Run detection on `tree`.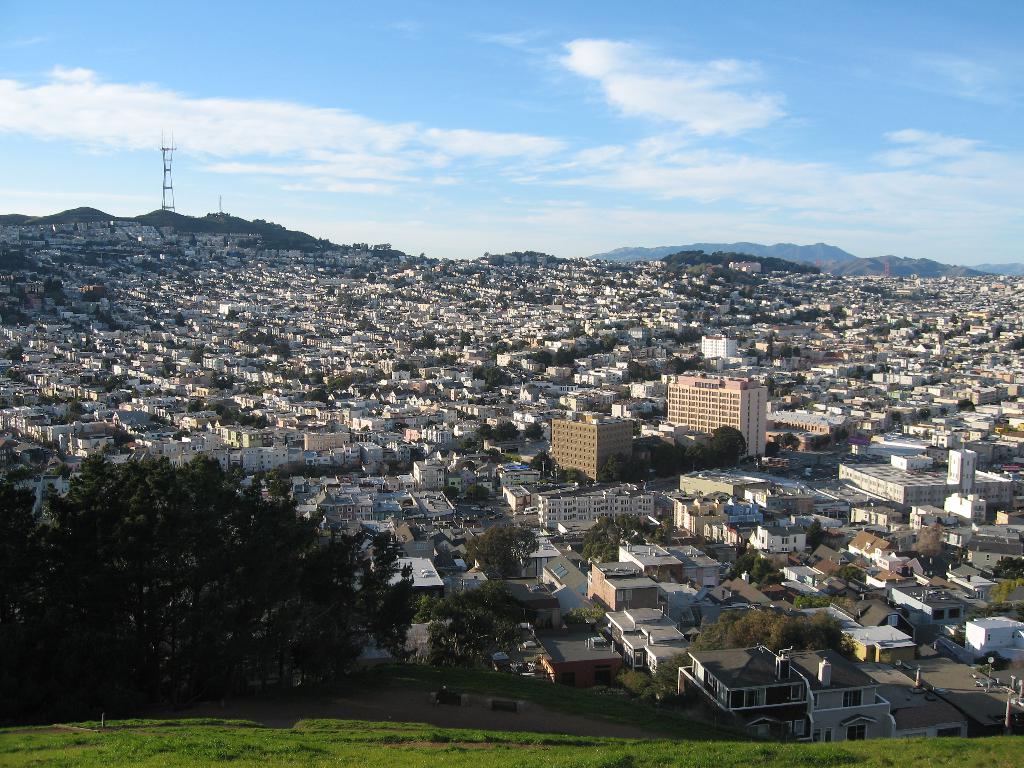
Result: 805 515 833 548.
